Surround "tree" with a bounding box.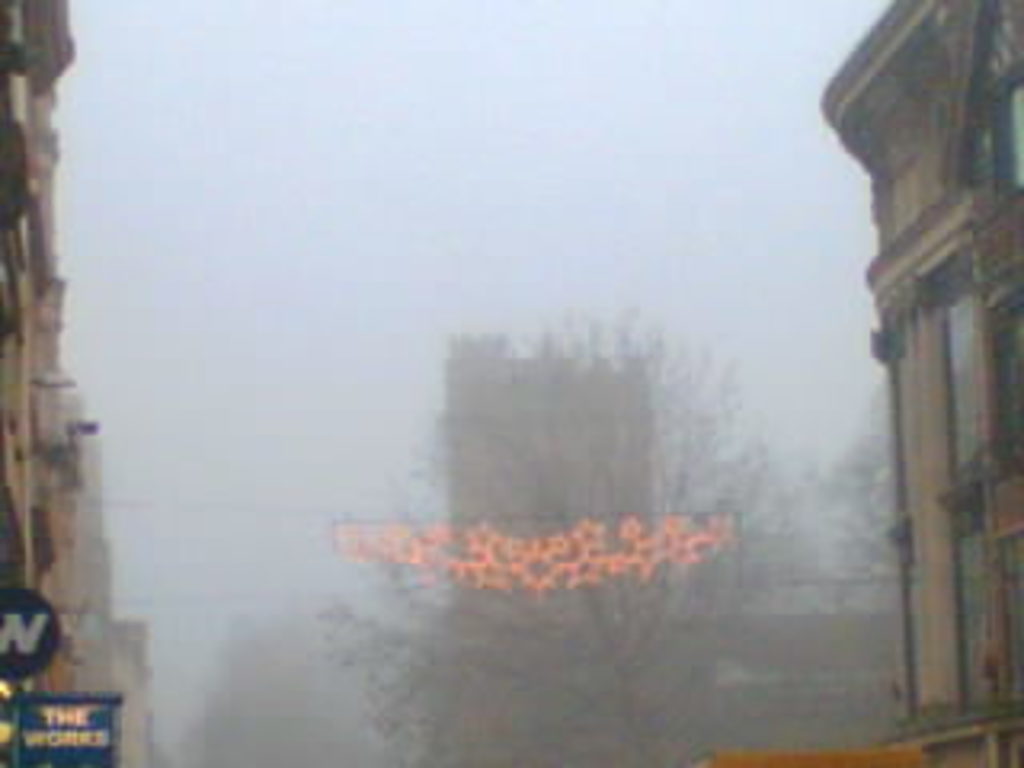
Rect(778, 374, 886, 752).
